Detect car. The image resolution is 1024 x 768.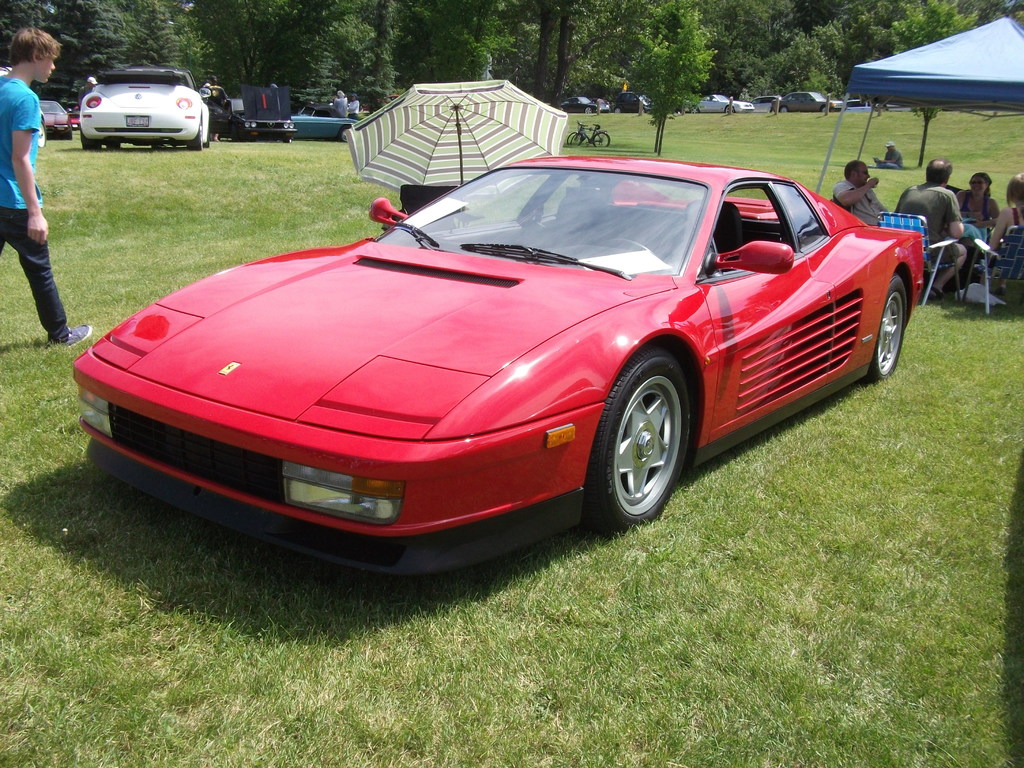
<box>81,68,210,147</box>.
